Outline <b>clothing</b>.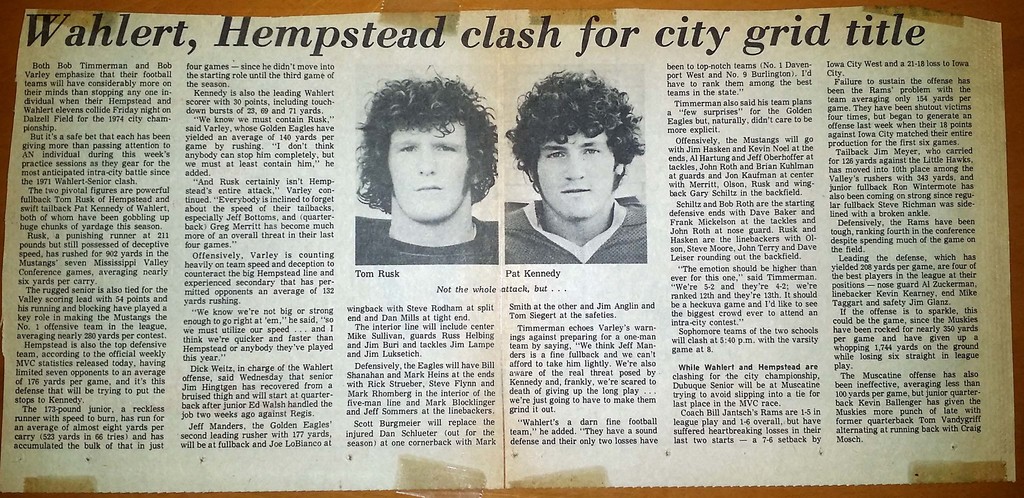
Outline: BBox(355, 219, 506, 274).
